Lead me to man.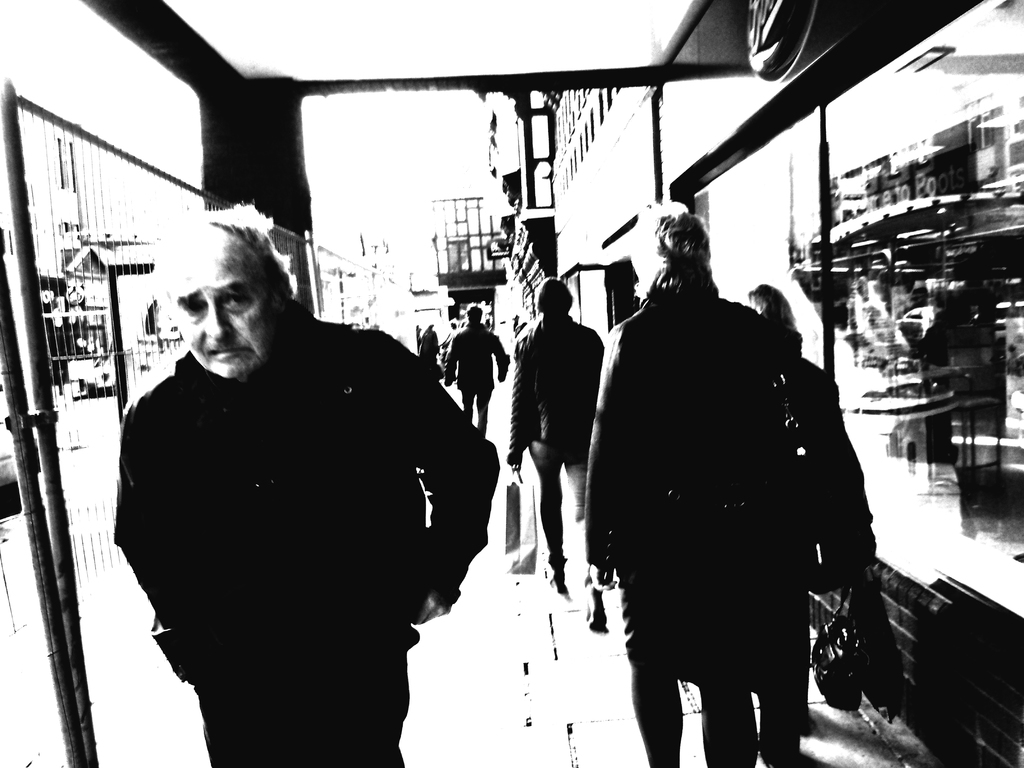
Lead to bbox(105, 215, 491, 737).
